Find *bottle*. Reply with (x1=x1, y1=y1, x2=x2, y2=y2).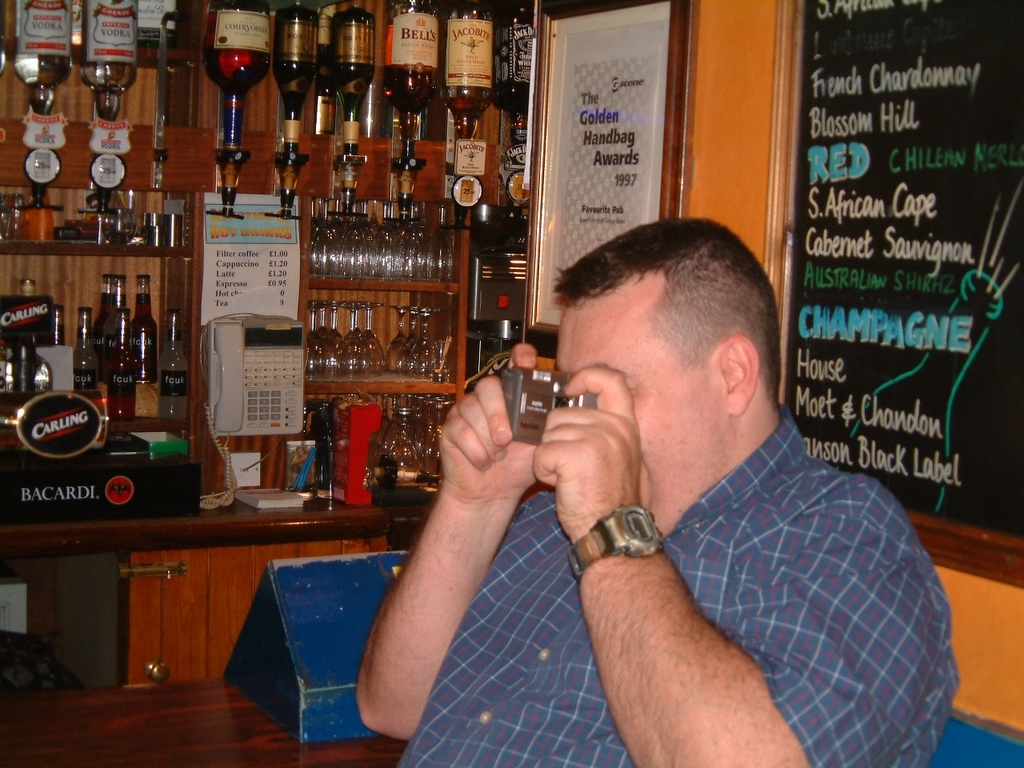
(x1=0, y1=0, x2=10, y2=81).
